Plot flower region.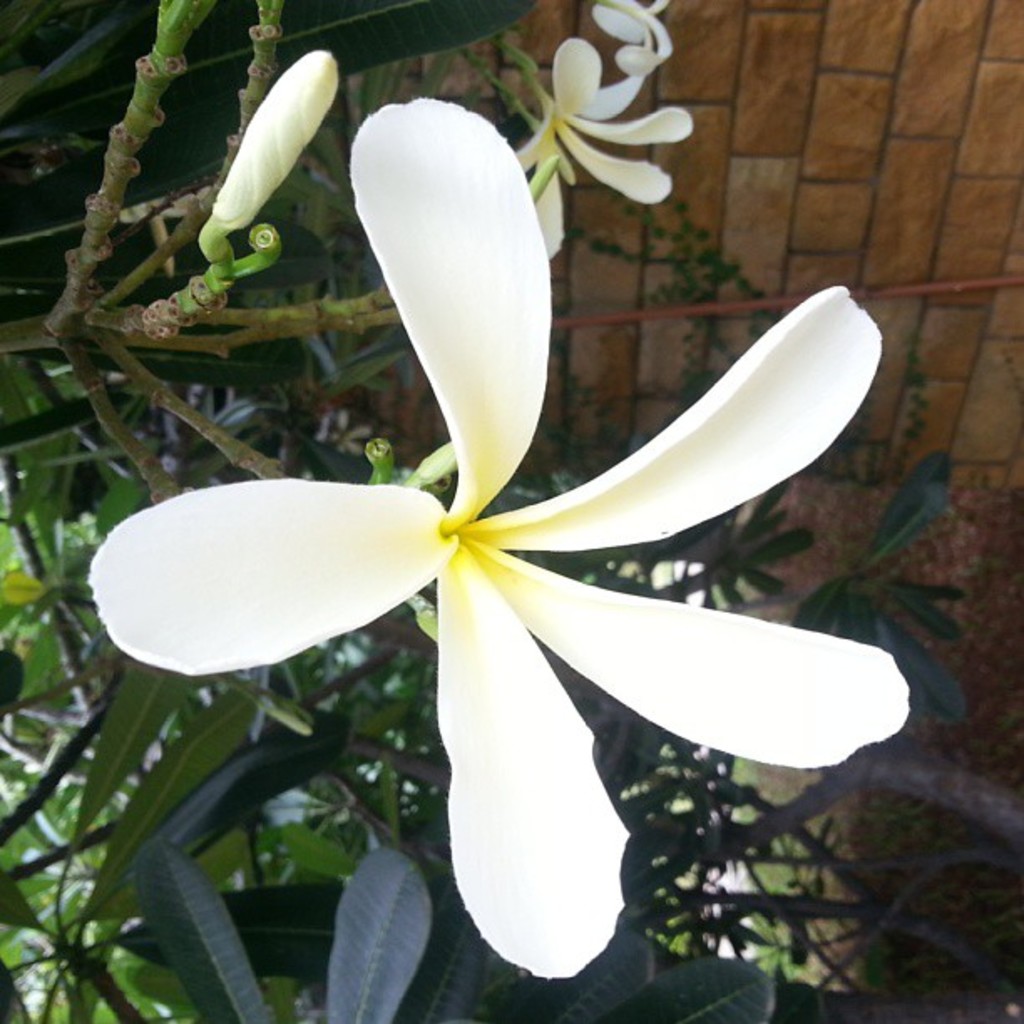
Plotted at <bbox>589, 0, 688, 75</bbox>.
